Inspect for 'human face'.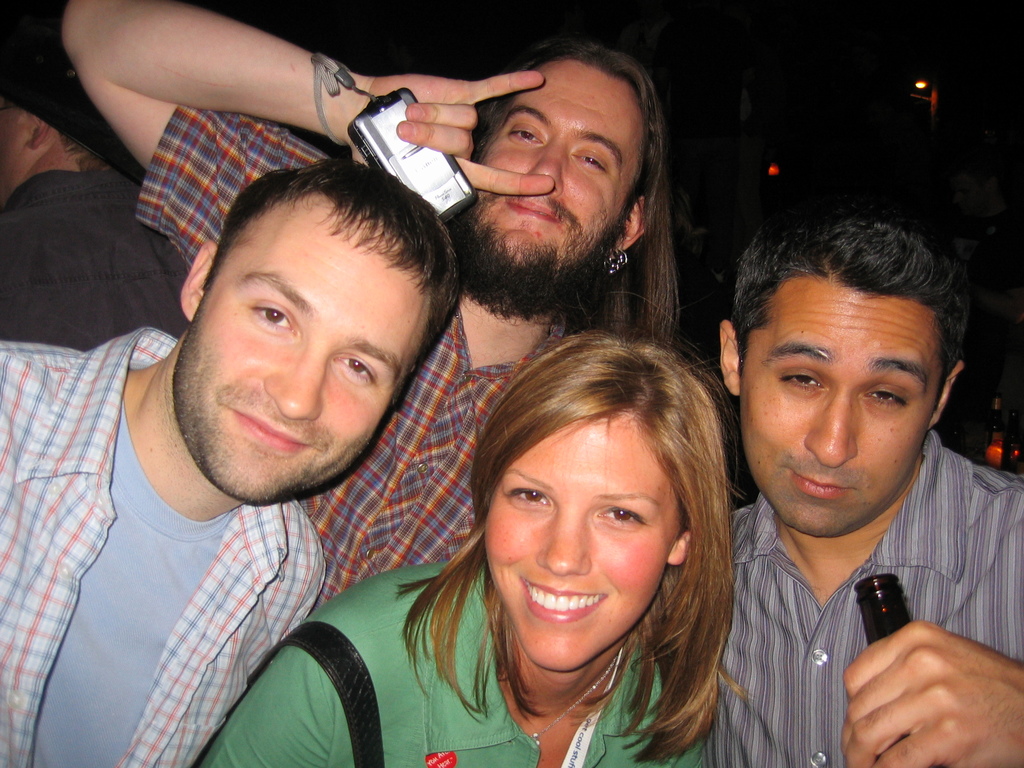
Inspection: 740,274,943,536.
